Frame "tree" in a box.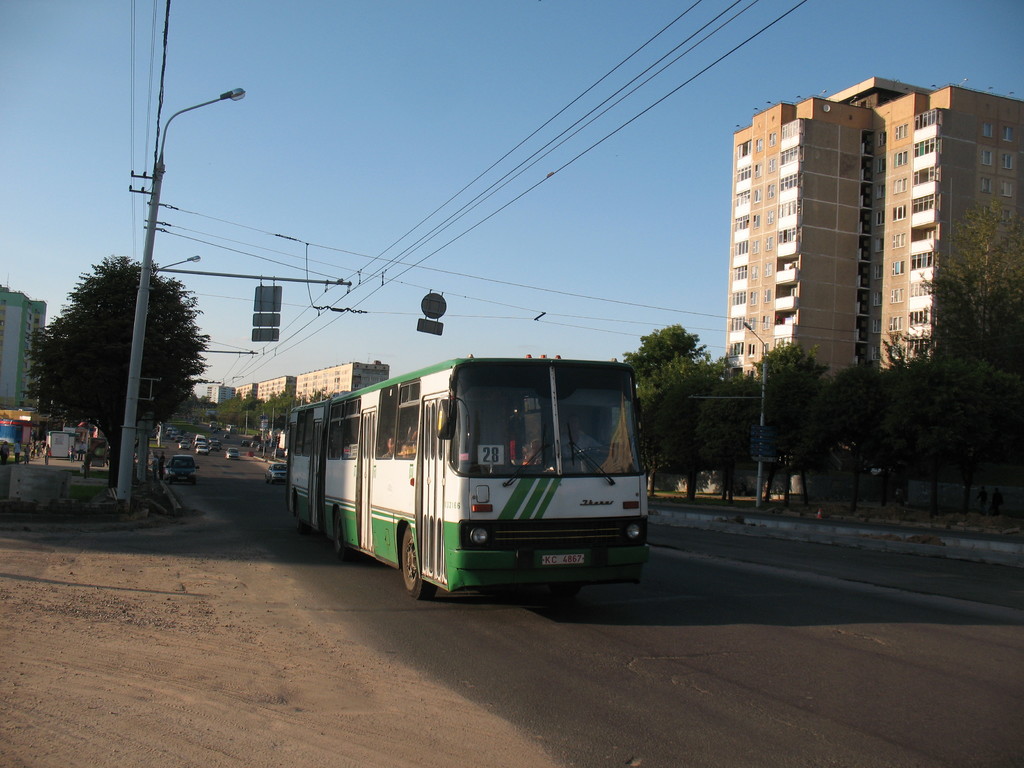
detection(23, 222, 220, 500).
